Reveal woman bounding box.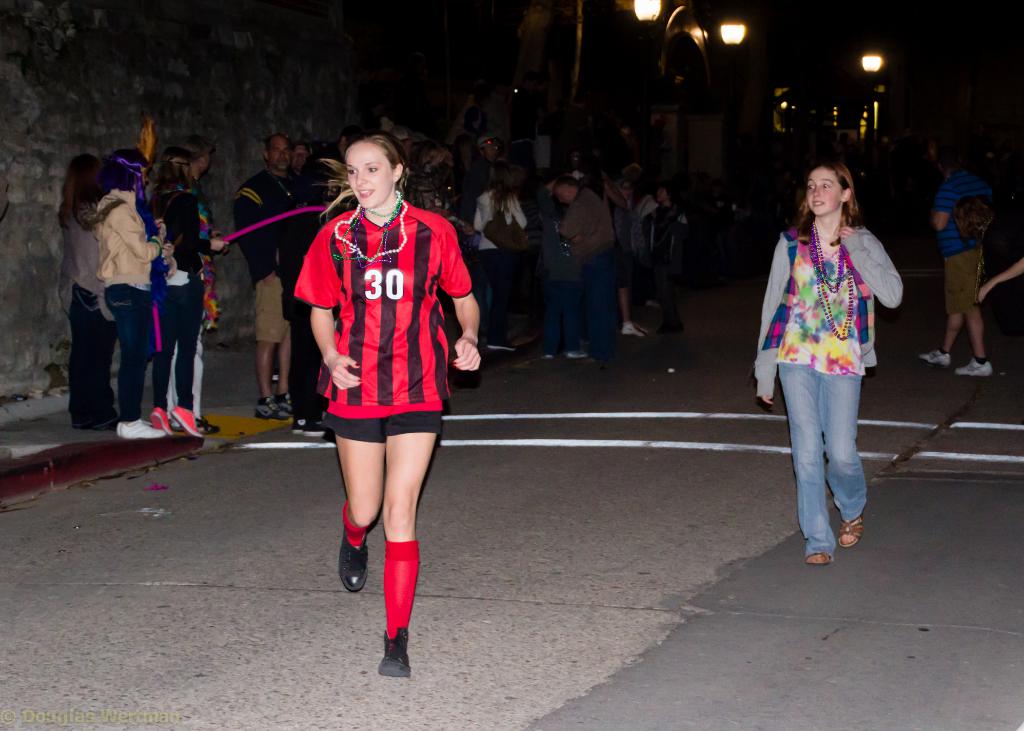
Revealed: BBox(60, 150, 103, 424).
